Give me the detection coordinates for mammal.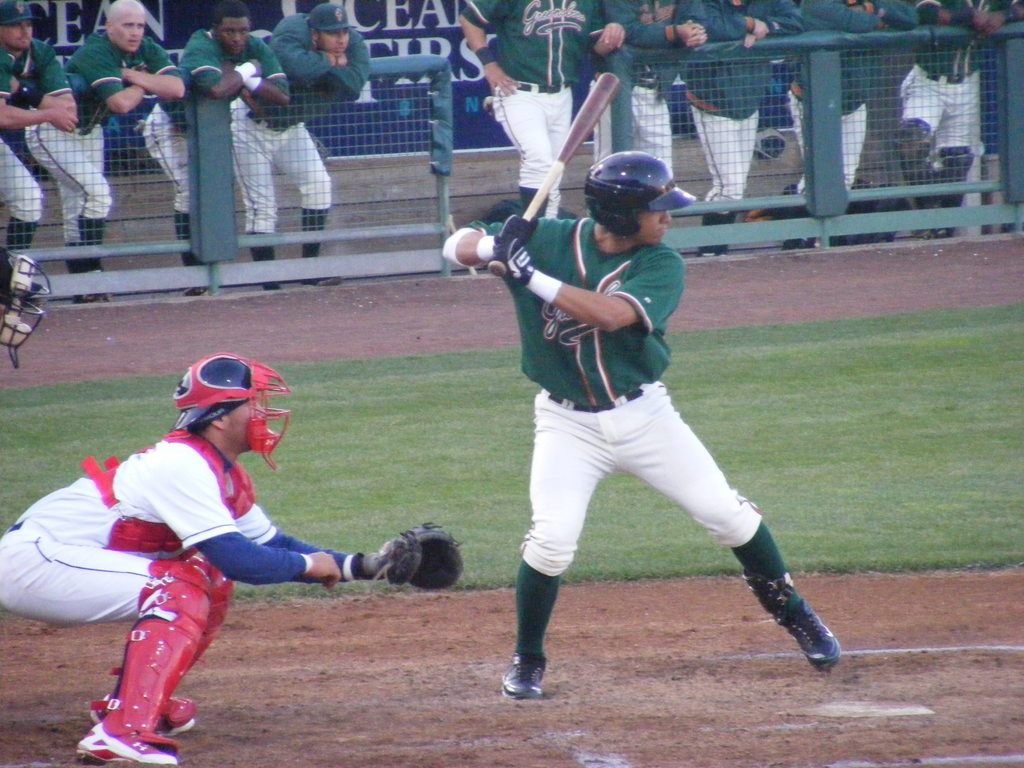
0, 249, 57, 368.
